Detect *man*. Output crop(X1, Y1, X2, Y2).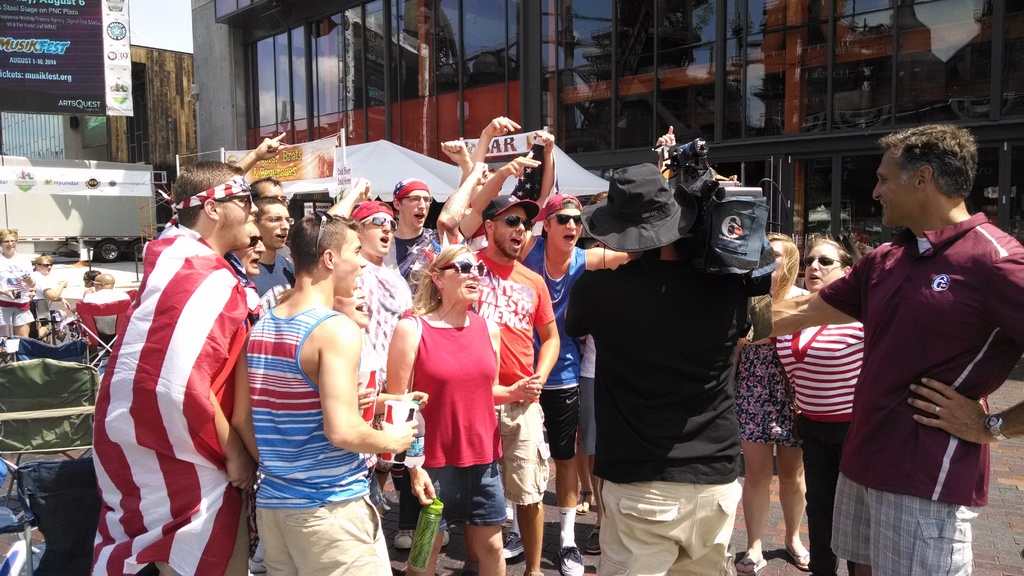
crop(239, 195, 304, 316).
